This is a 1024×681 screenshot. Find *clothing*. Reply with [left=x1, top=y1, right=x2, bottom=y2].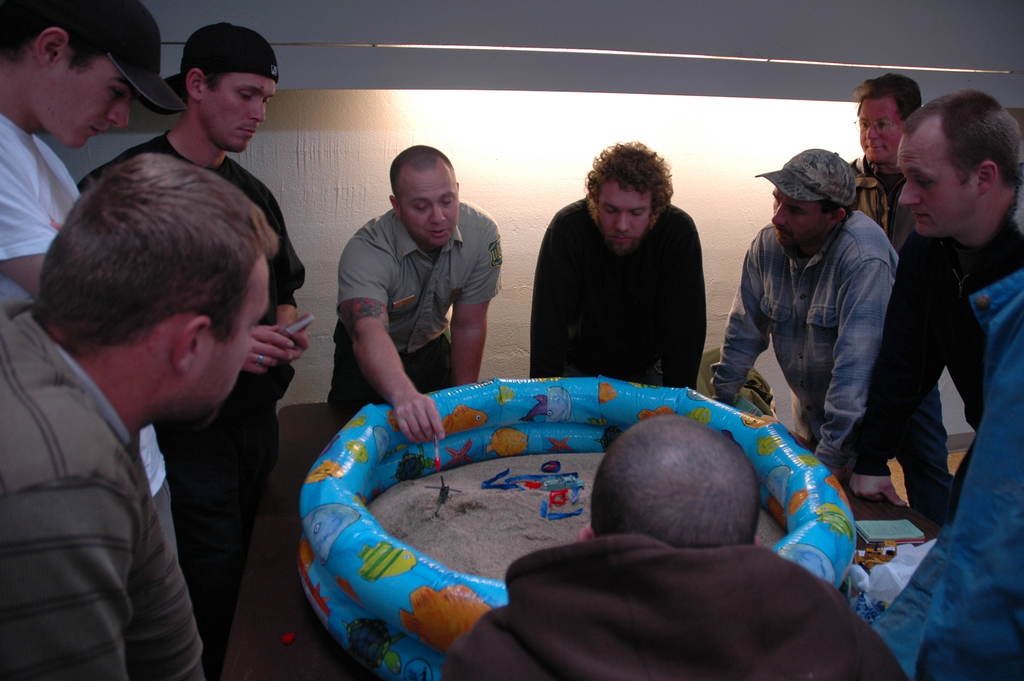
[left=445, top=540, right=907, bottom=680].
